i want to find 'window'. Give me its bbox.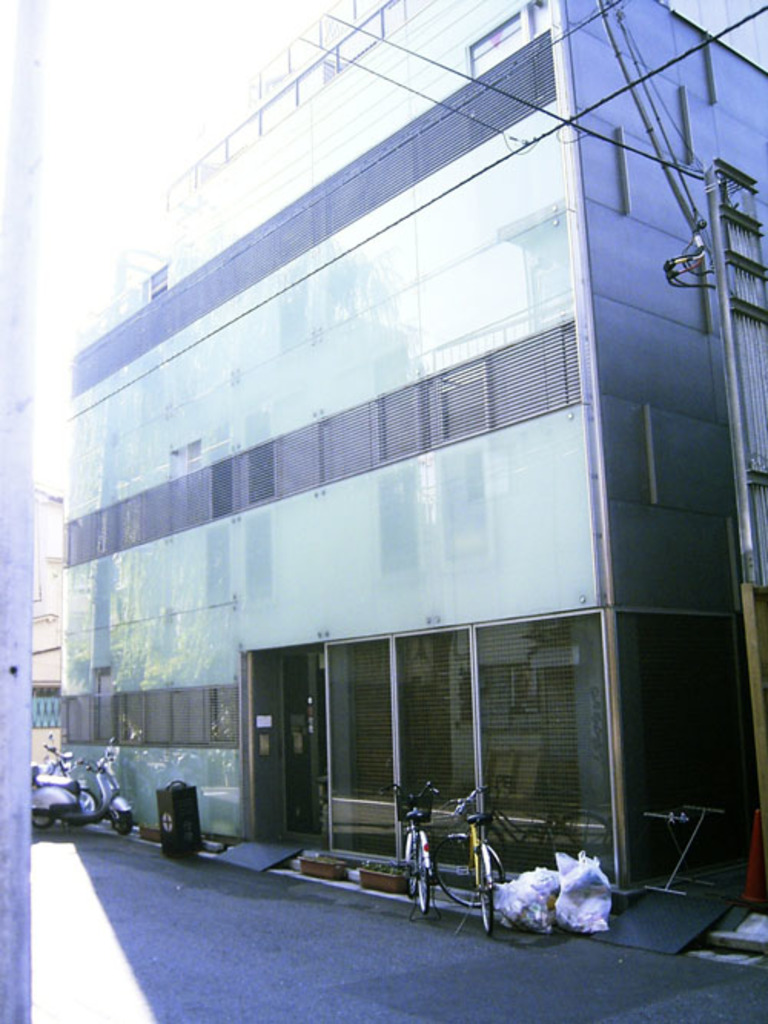
detection(63, 319, 582, 567).
